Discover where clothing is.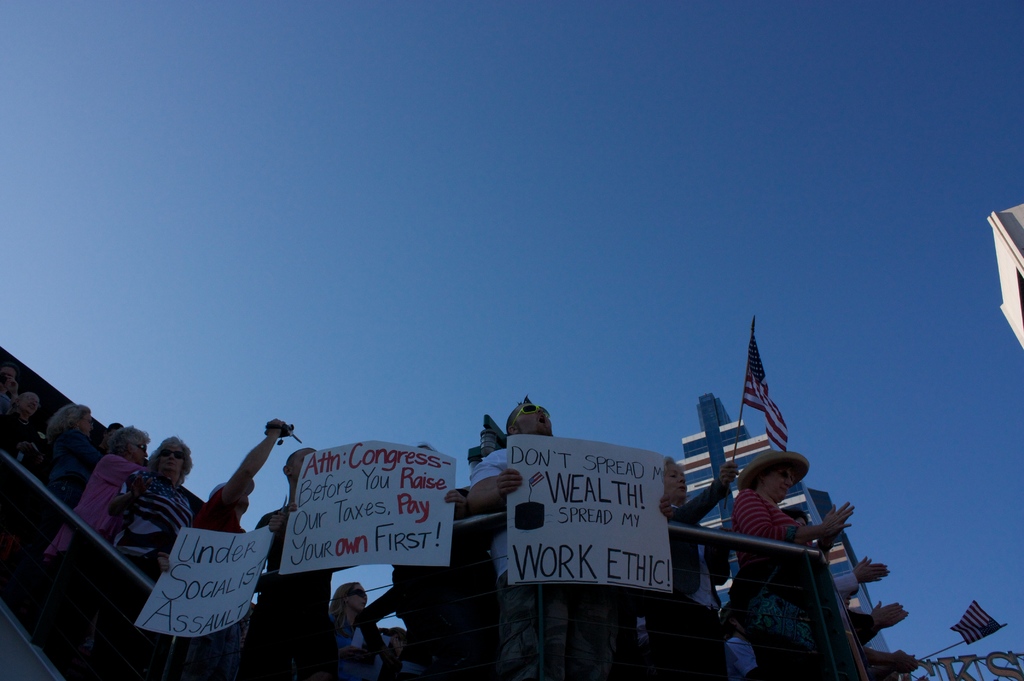
Discovered at 719,629,755,675.
